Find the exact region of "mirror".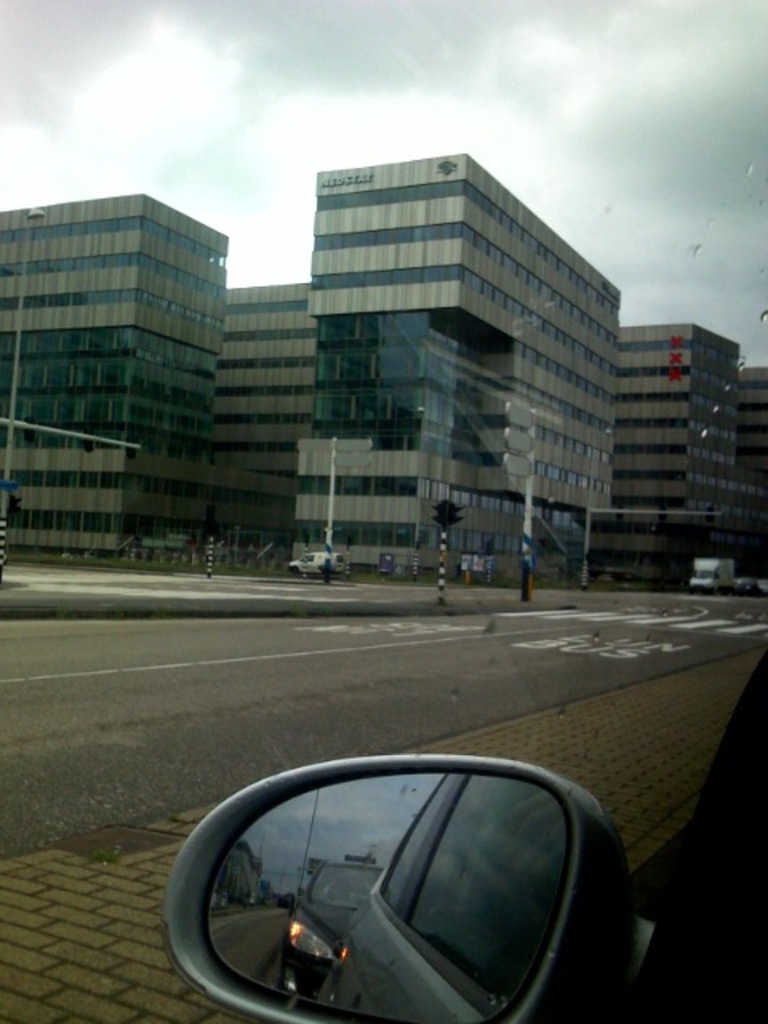
Exact region: region(206, 771, 565, 1022).
